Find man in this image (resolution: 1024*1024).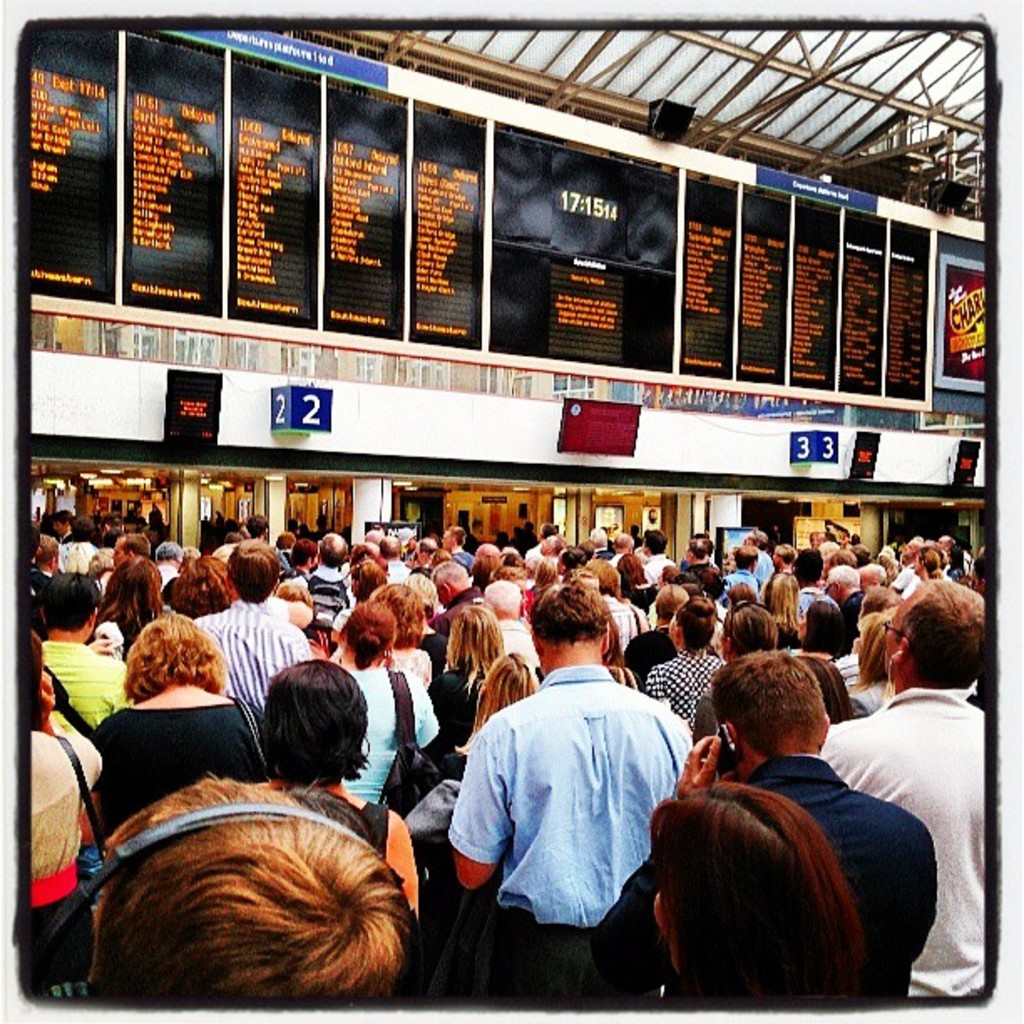
Rect(442, 525, 468, 562).
